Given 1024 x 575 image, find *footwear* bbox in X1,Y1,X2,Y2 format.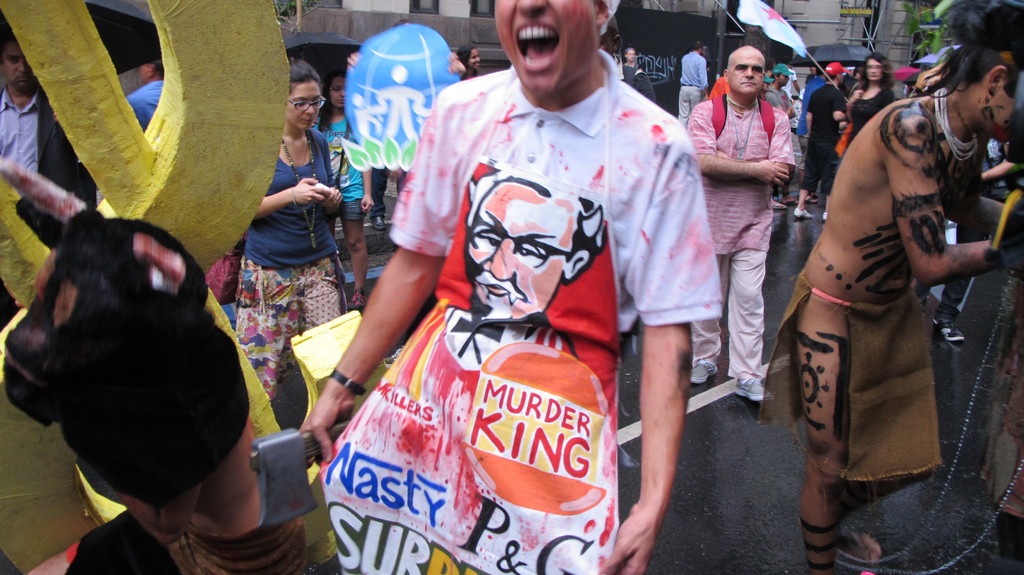
934,319,963,345.
